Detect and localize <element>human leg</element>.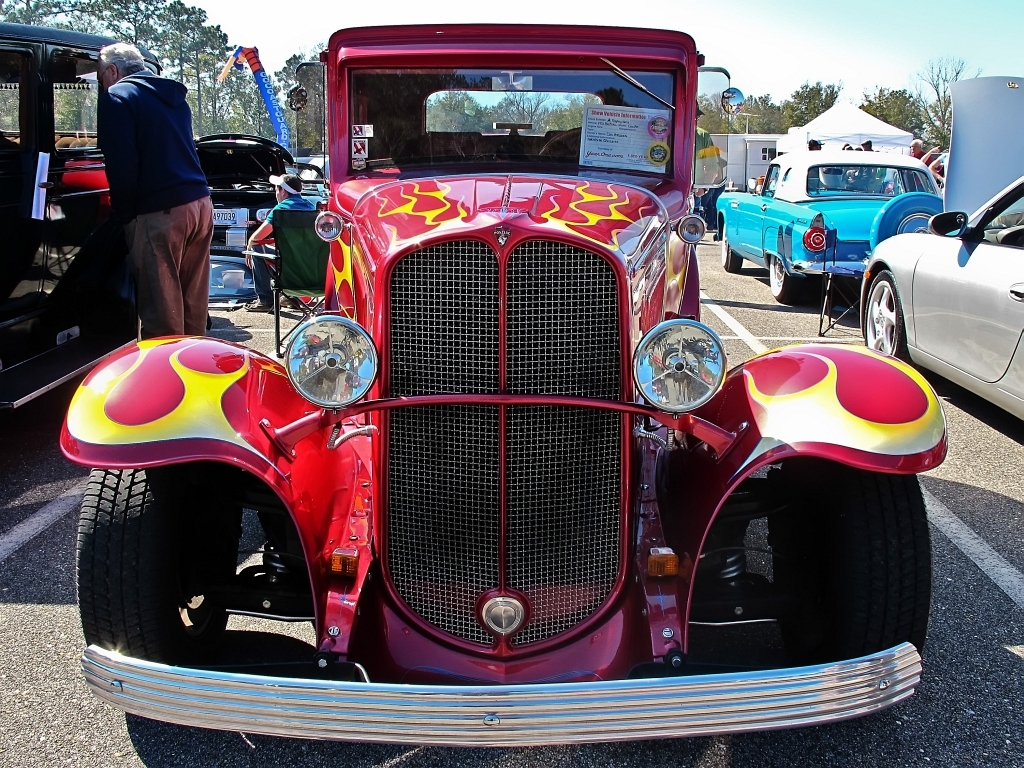
Localized at (127,232,191,340).
